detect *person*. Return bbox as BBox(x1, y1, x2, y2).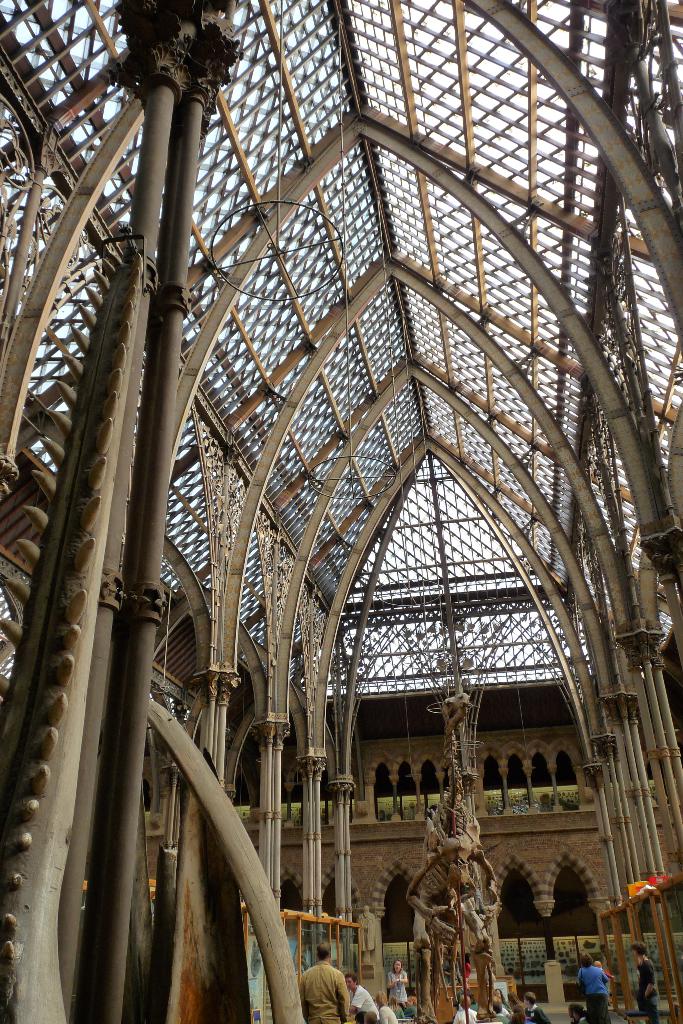
BBox(291, 936, 356, 1023).
